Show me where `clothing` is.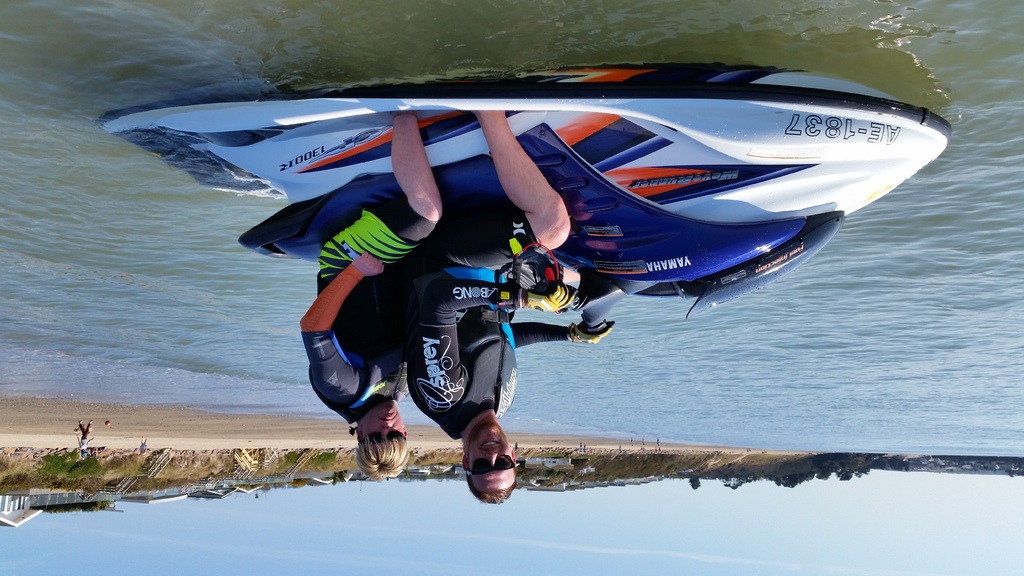
`clothing` is at select_region(284, 180, 547, 445).
